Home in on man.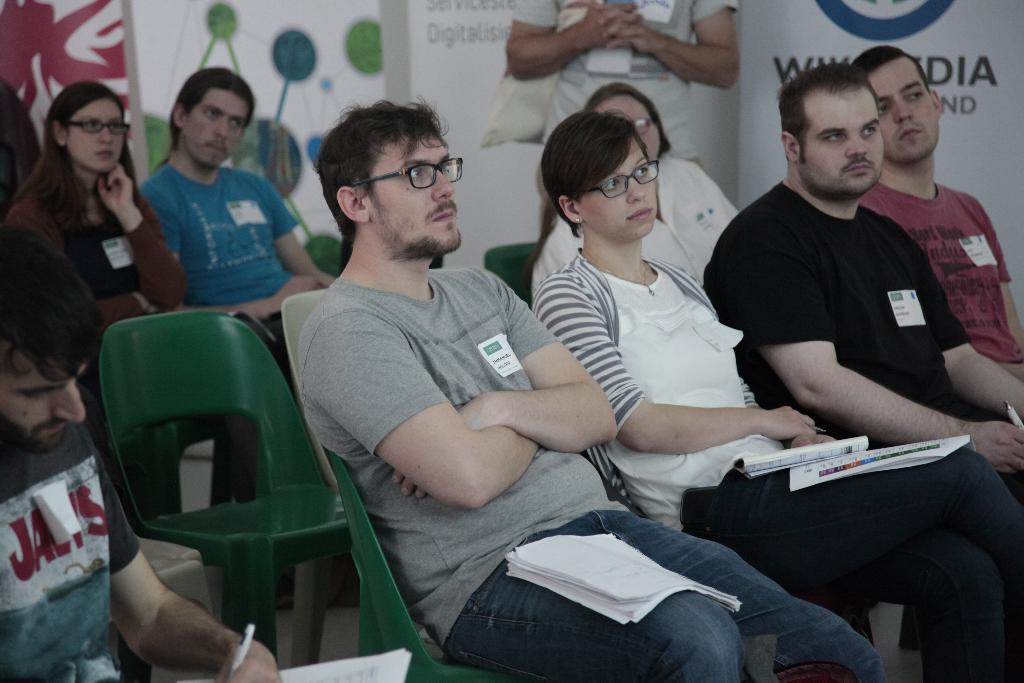
Homed in at locate(0, 224, 283, 682).
